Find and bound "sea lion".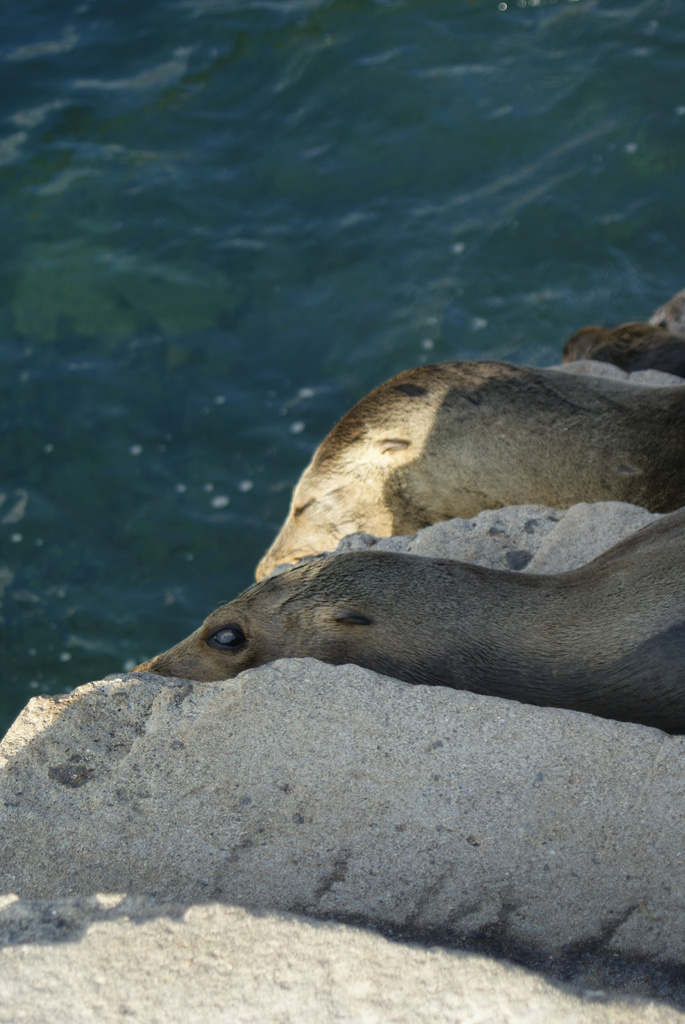
Bound: bbox=[563, 319, 684, 376].
